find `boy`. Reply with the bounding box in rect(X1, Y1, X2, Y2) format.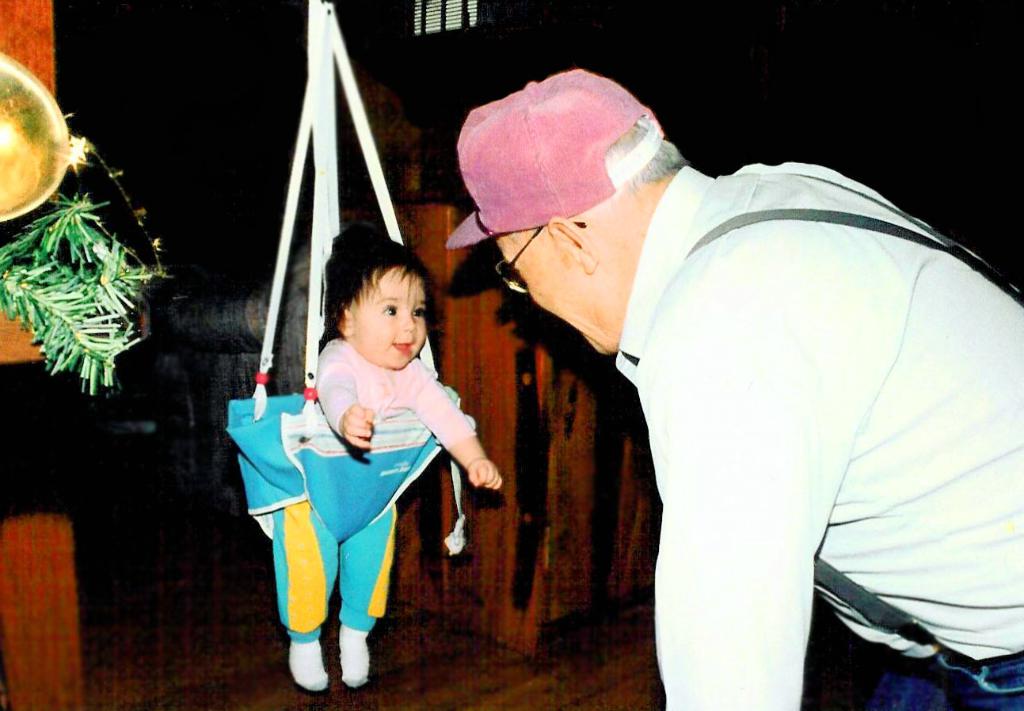
rect(220, 226, 507, 698).
